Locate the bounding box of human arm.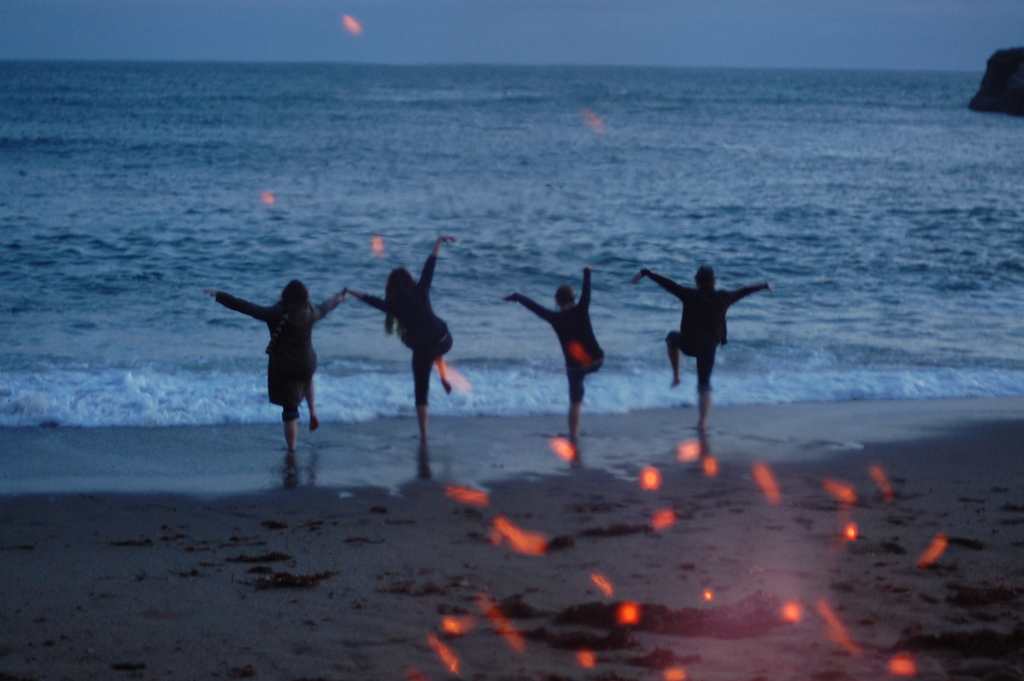
Bounding box: bbox=[633, 265, 689, 300].
